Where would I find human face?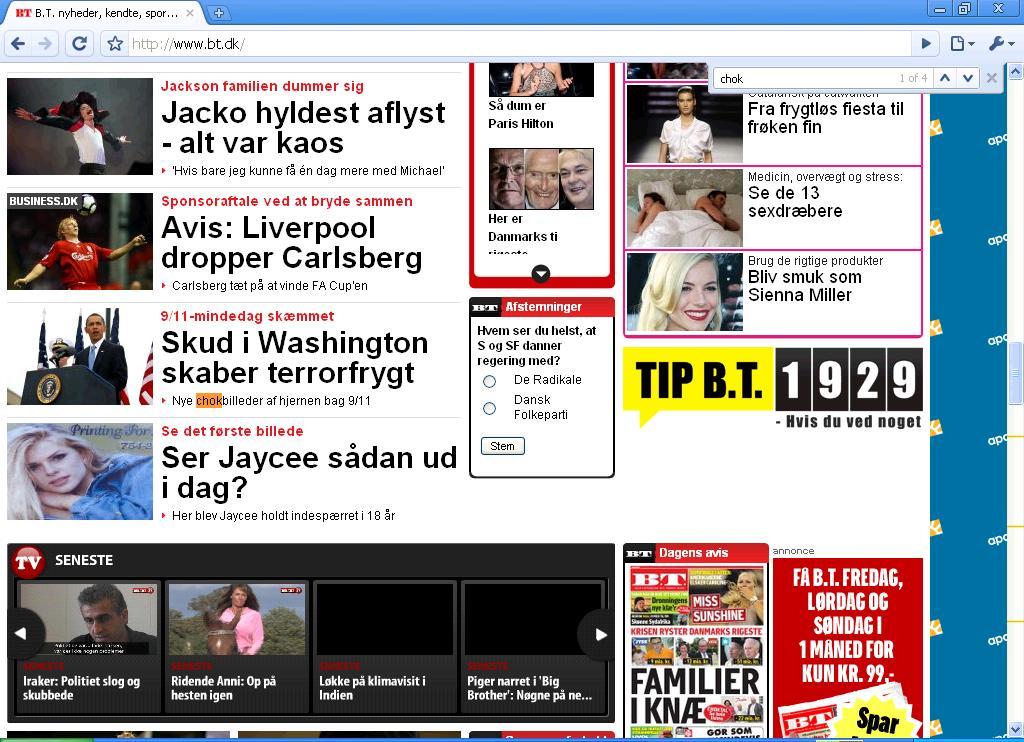
At 560,151,592,203.
